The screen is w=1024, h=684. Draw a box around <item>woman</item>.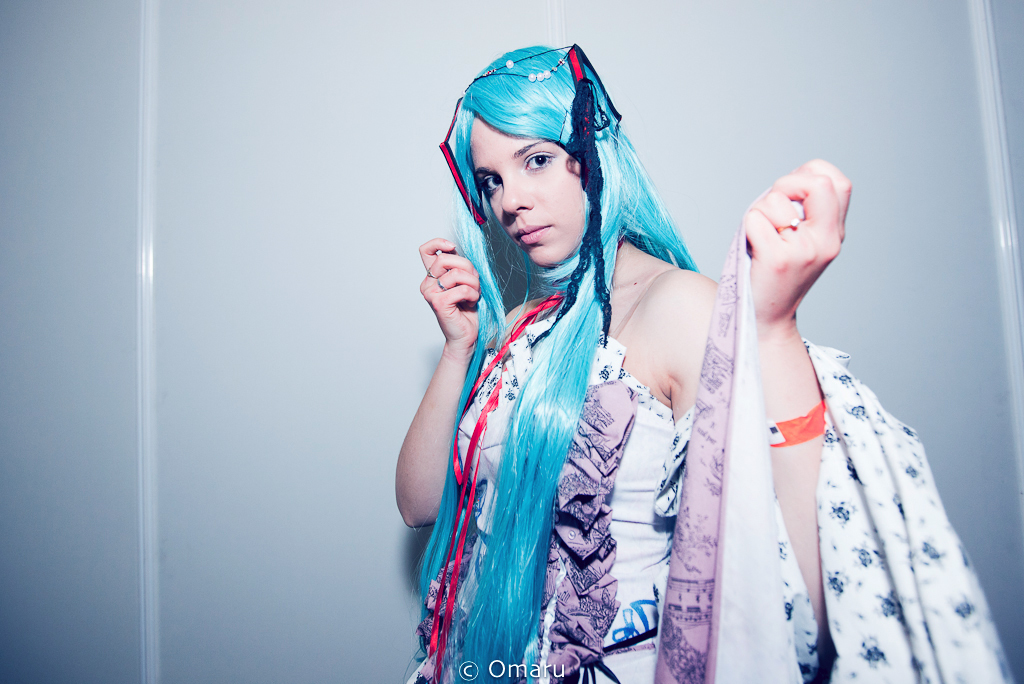
x1=333 y1=78 x2=826 y2=683.
